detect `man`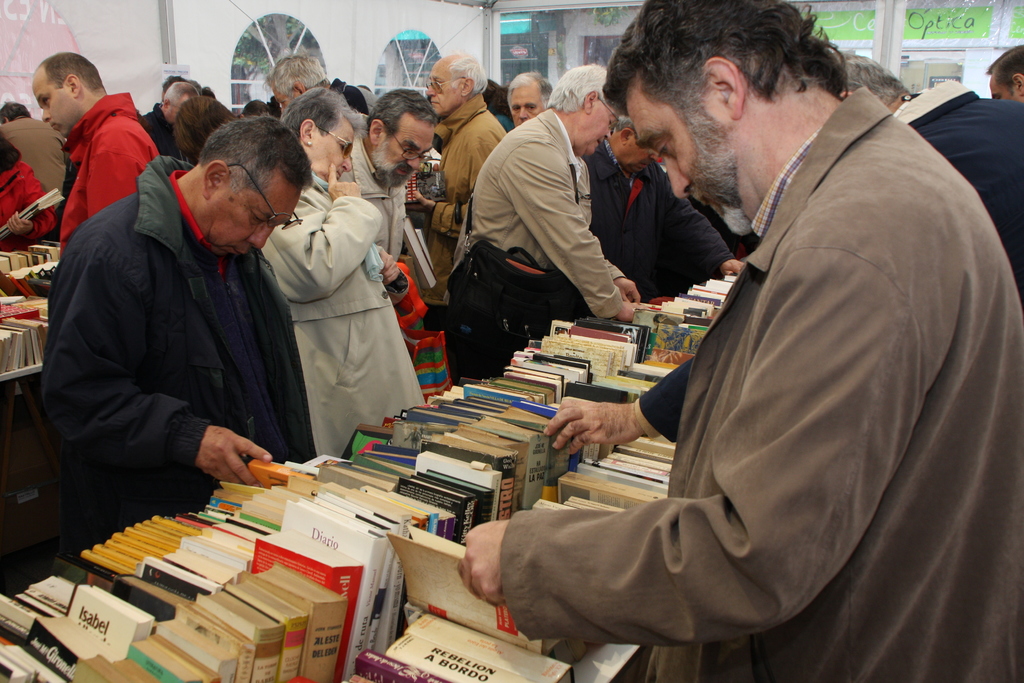
crop(264, 47, 382, 131)
